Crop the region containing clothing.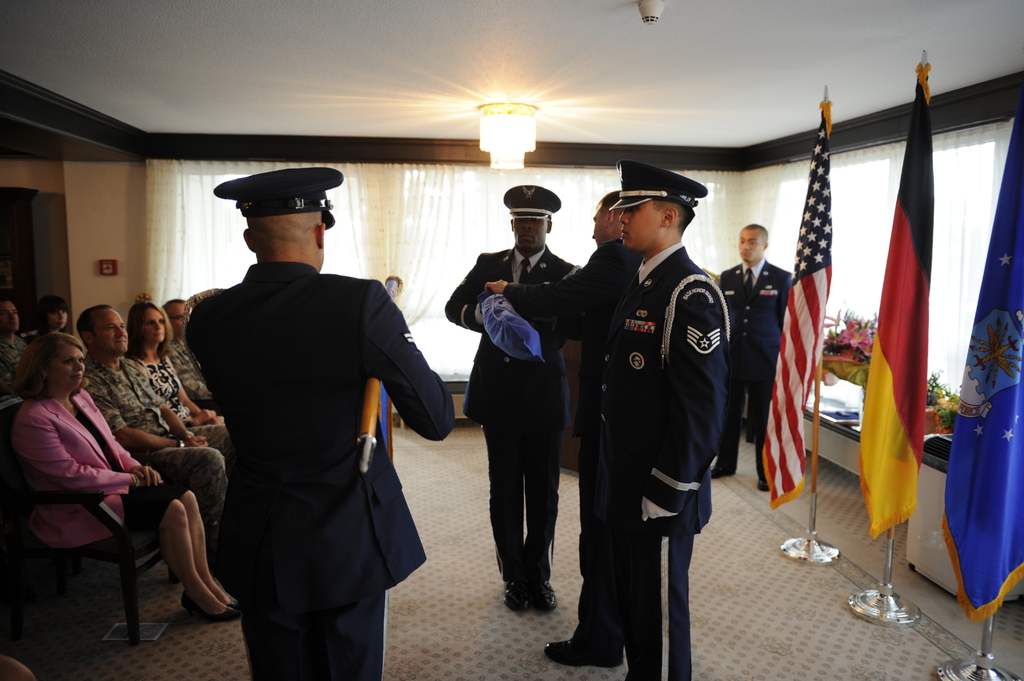
Crop region: 716, 259, 795, 480.
